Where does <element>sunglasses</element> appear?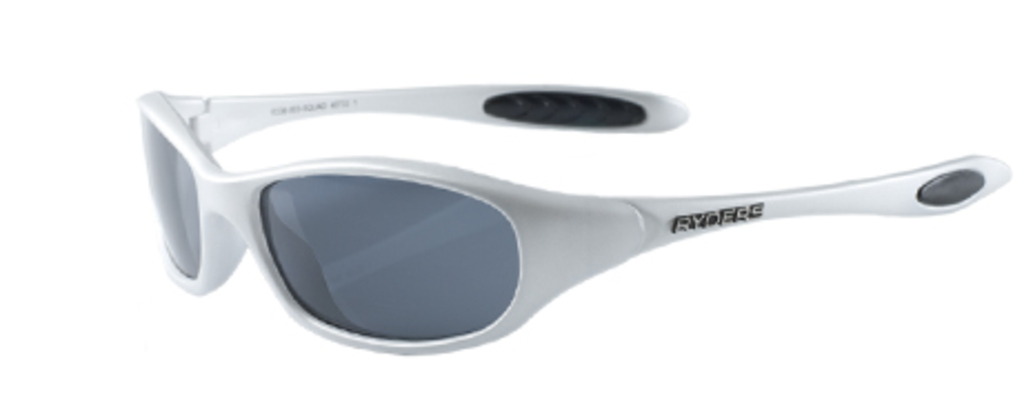
Appears at crop(138, 82, 1015, 356).
